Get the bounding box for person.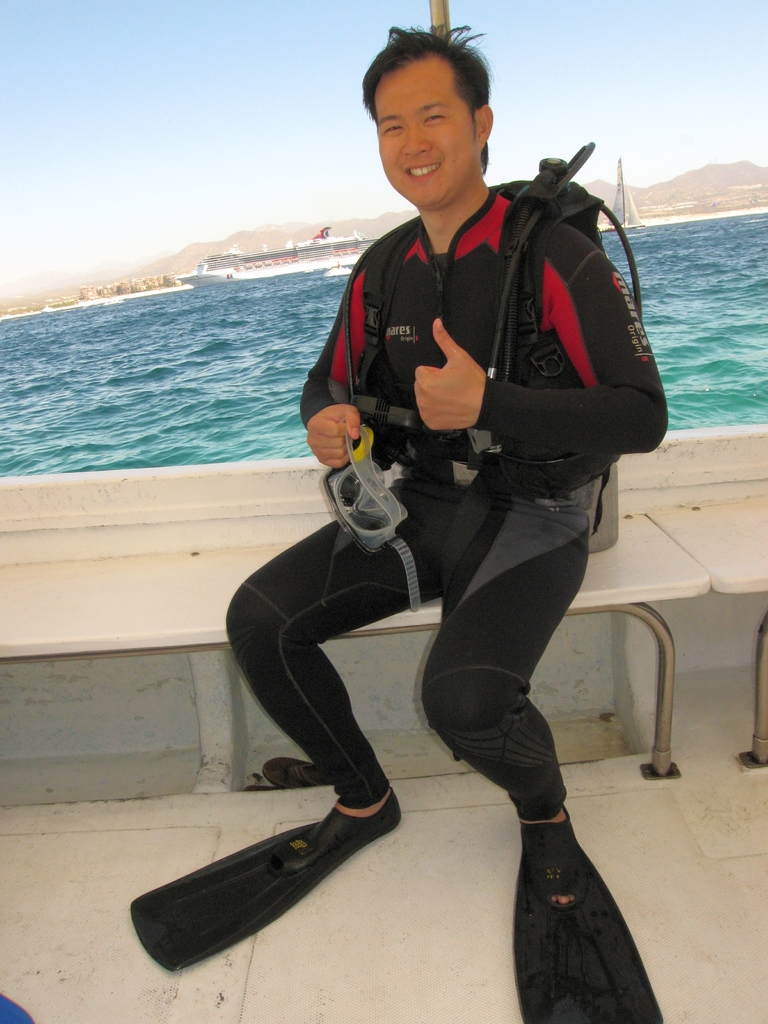
bbox=[222, 17, 673, 923].
